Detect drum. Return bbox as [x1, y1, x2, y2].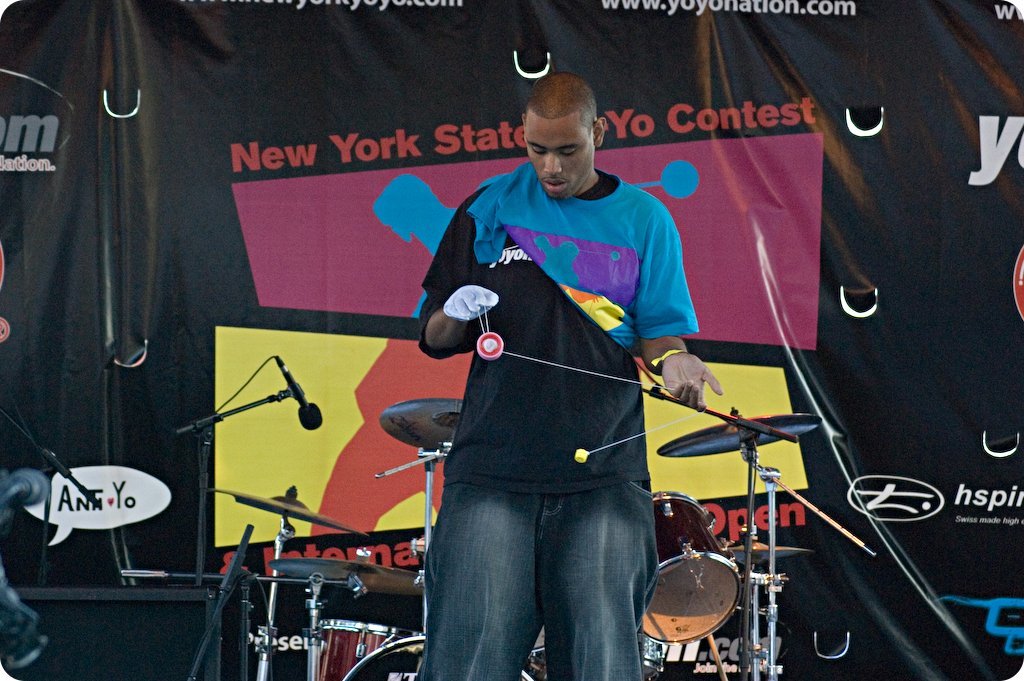
[340, 638, 544, 680].
